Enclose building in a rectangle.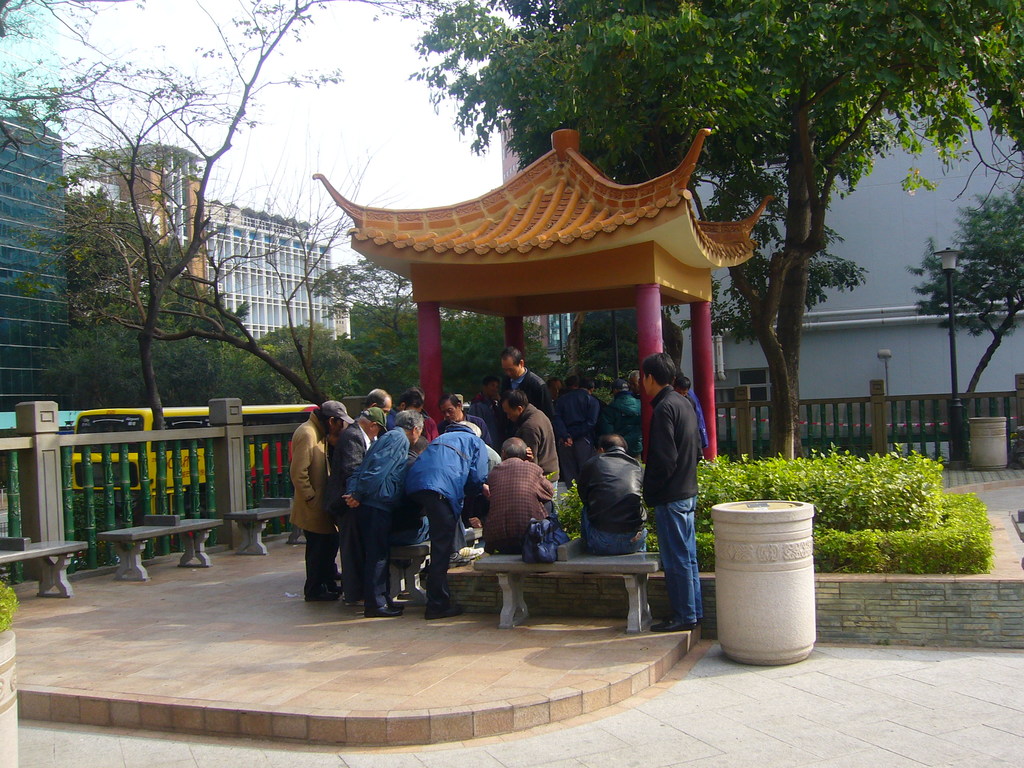
{"left": 0, "top": 0, "right": 79, "bottom": 413}.
